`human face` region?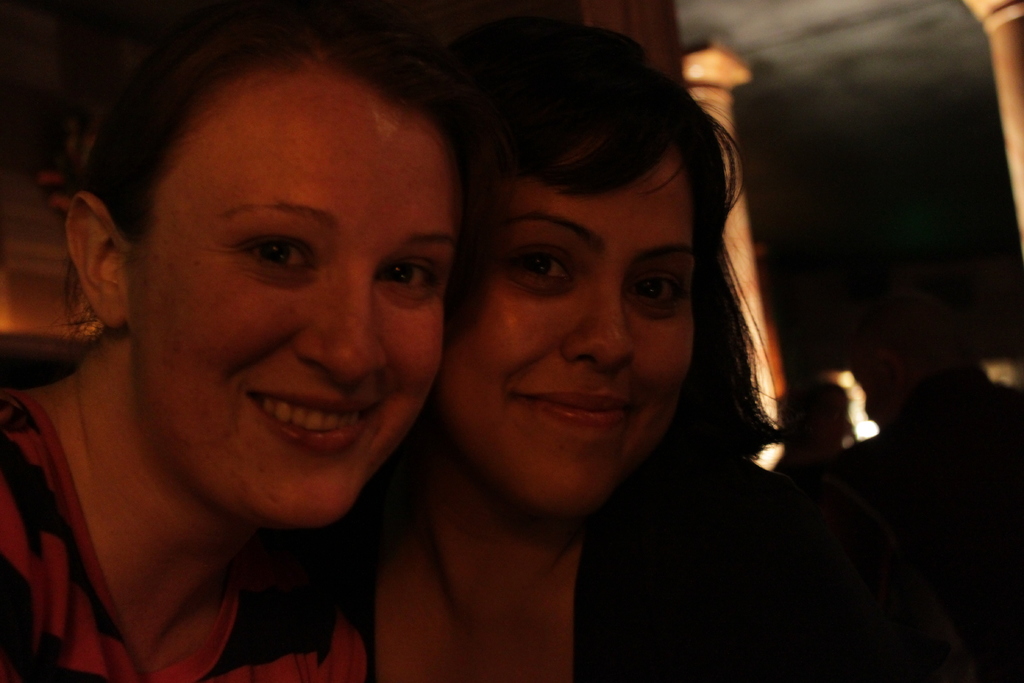
bbox=[437, 135, 697, 525]
